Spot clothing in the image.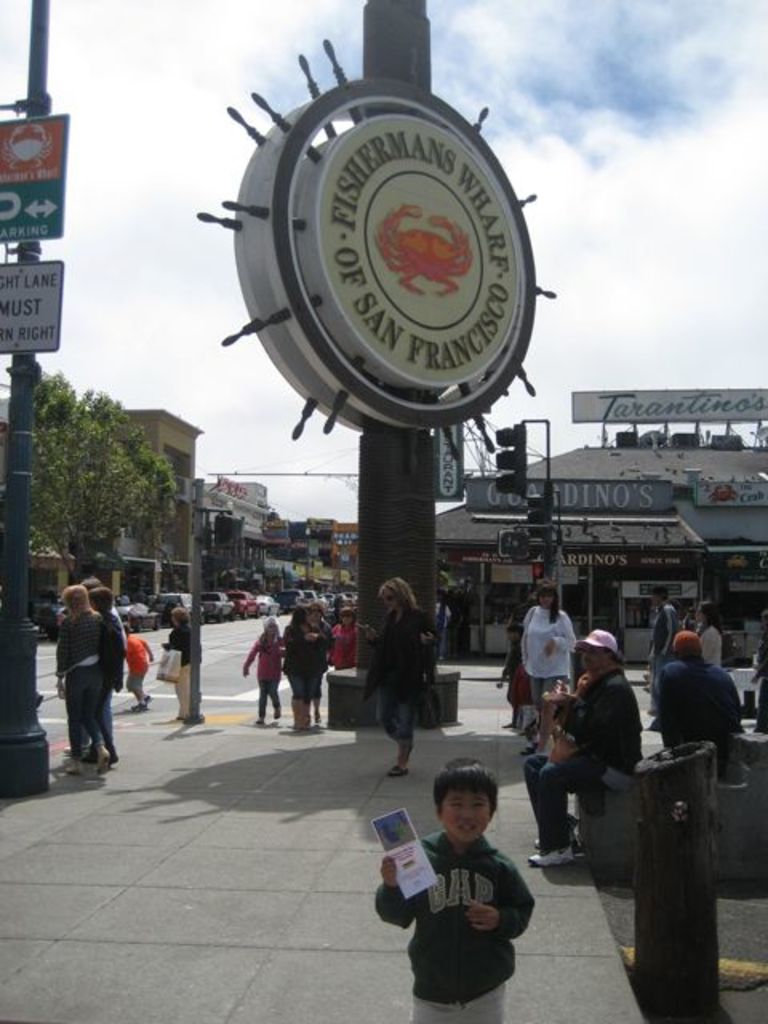
clothing found at <box>651,598,675,714</box>.
